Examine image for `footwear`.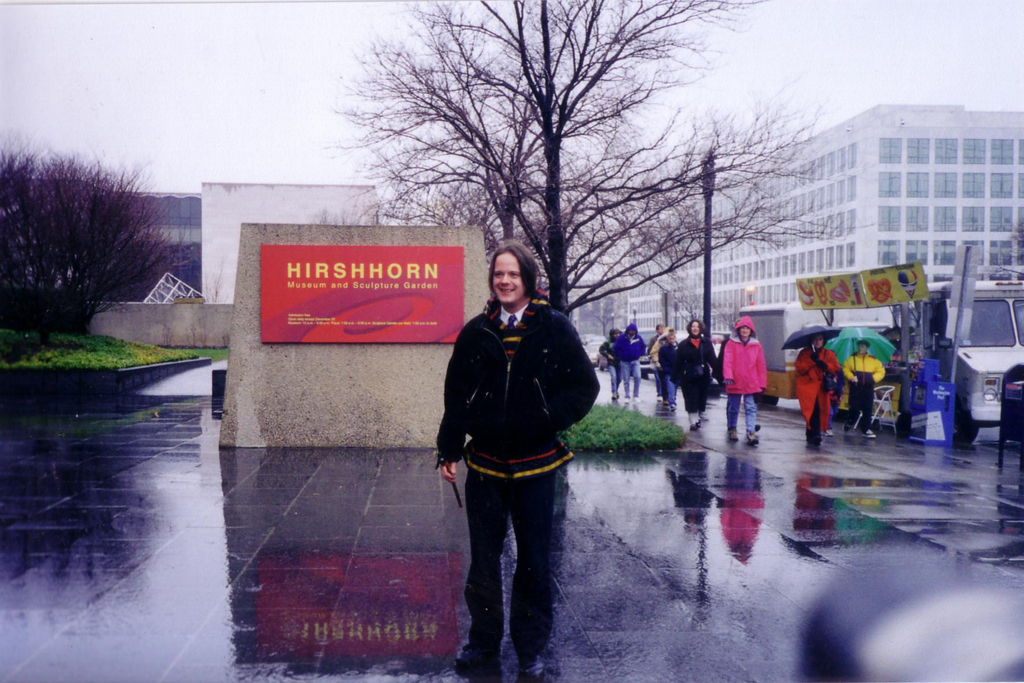
Examination result: detection(666, 405, 677, 411).
